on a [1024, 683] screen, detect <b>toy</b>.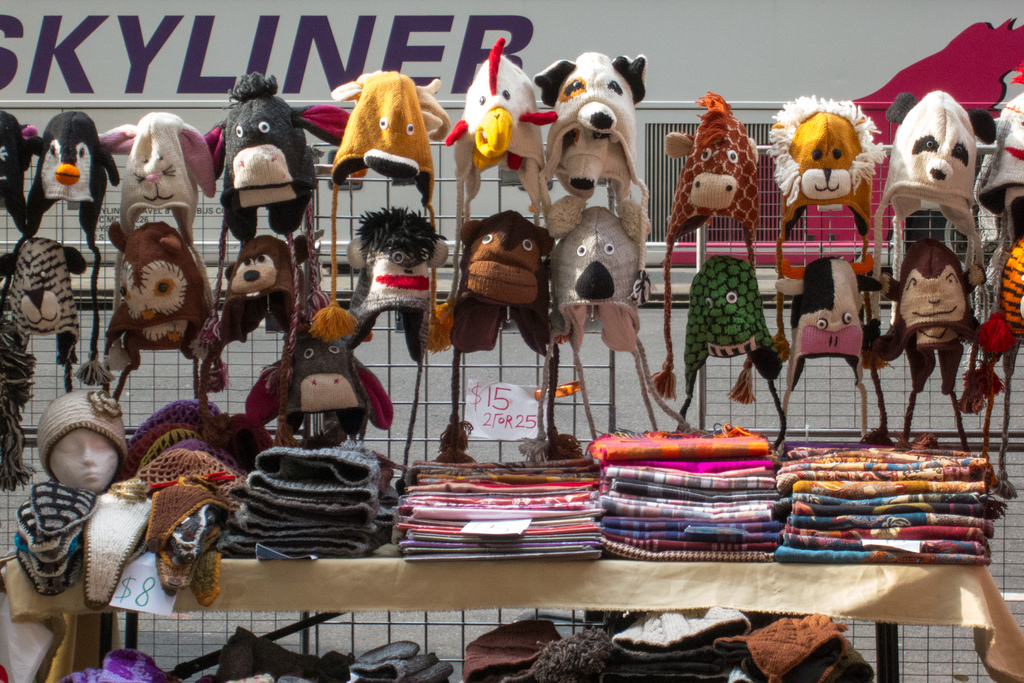
x1=49 y1=428 x2=121 y2=492.
